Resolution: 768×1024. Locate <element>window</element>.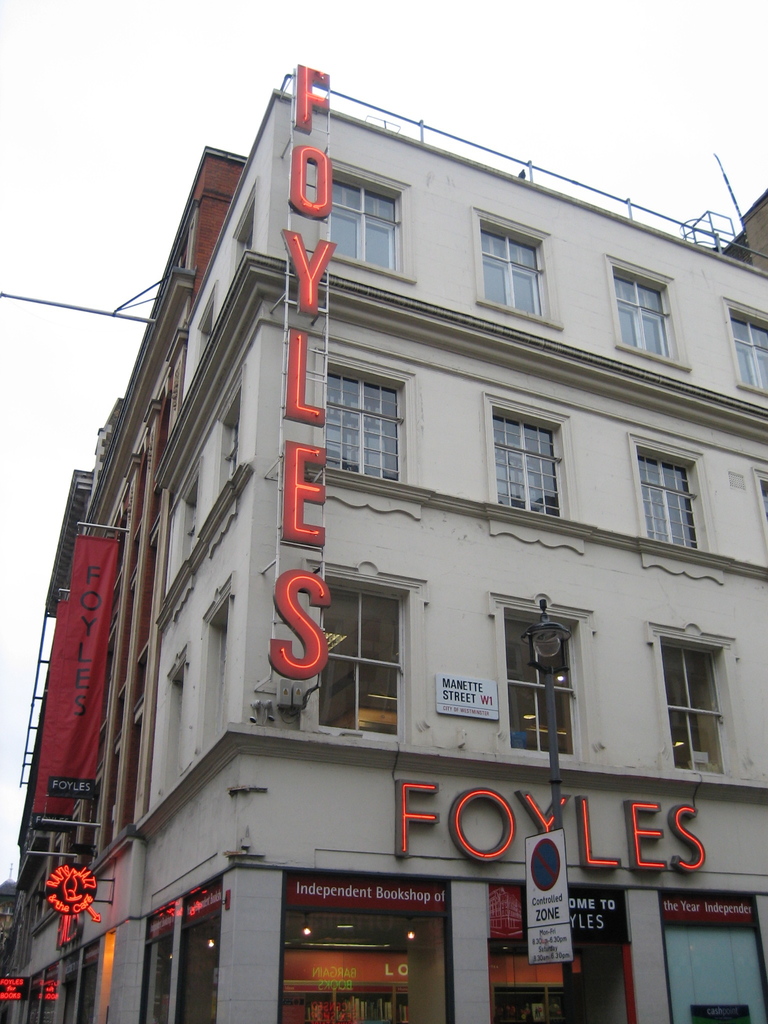
x1=712 y1=289 x2=767 y2=403.
